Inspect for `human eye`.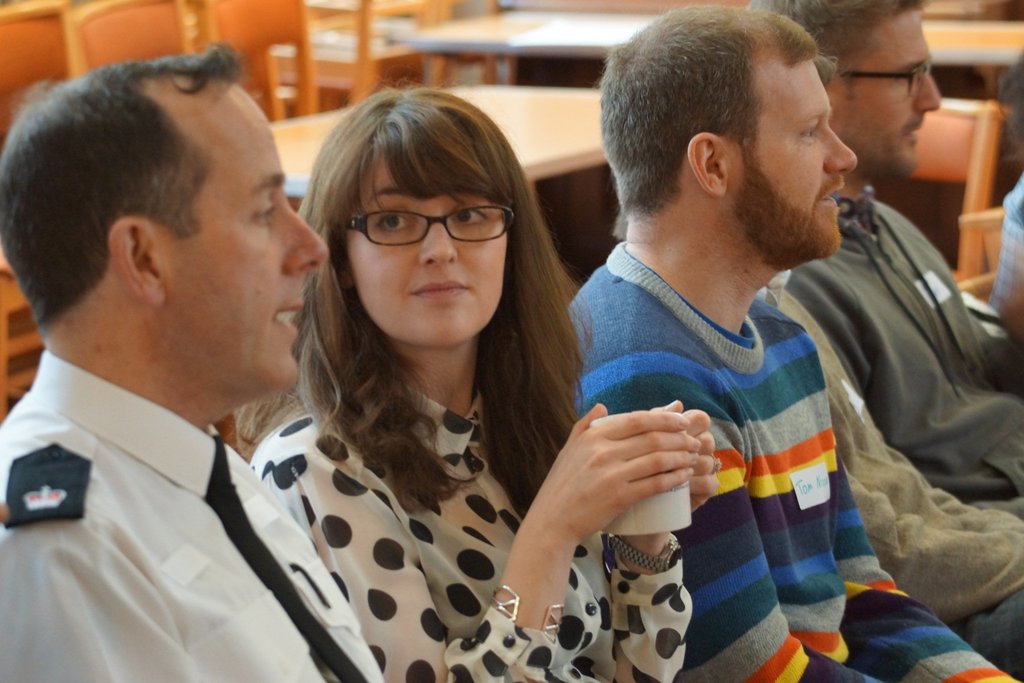
Inspection: 794,122,819,147.
